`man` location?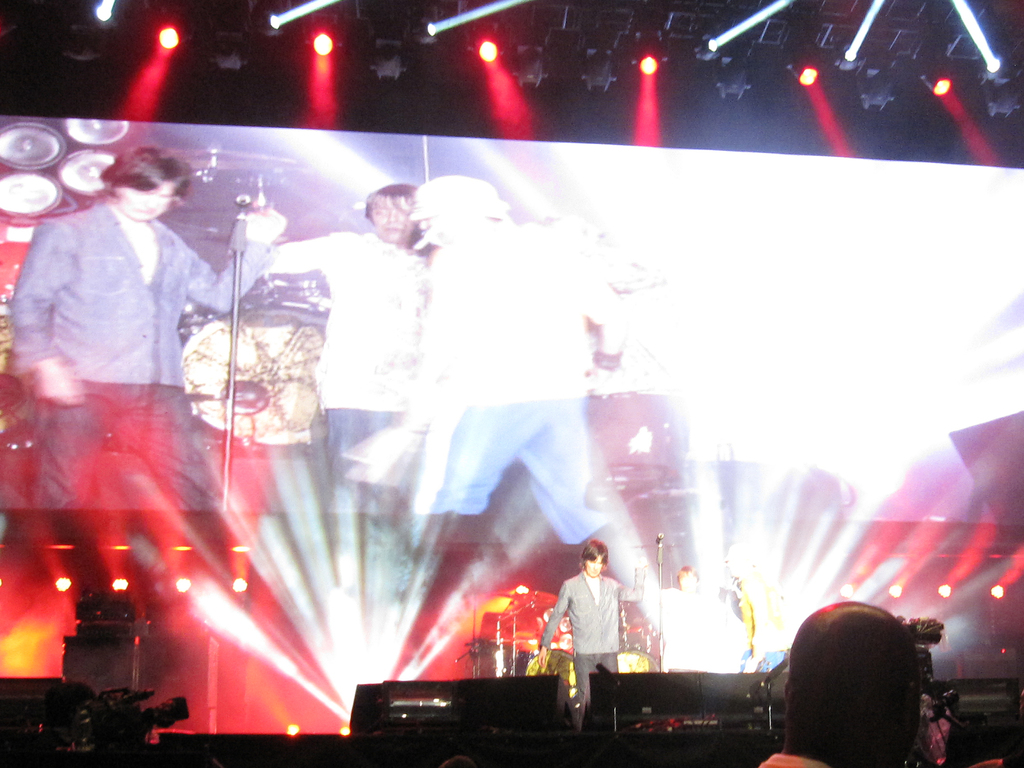
BBox(257, 183, 447, 614)
